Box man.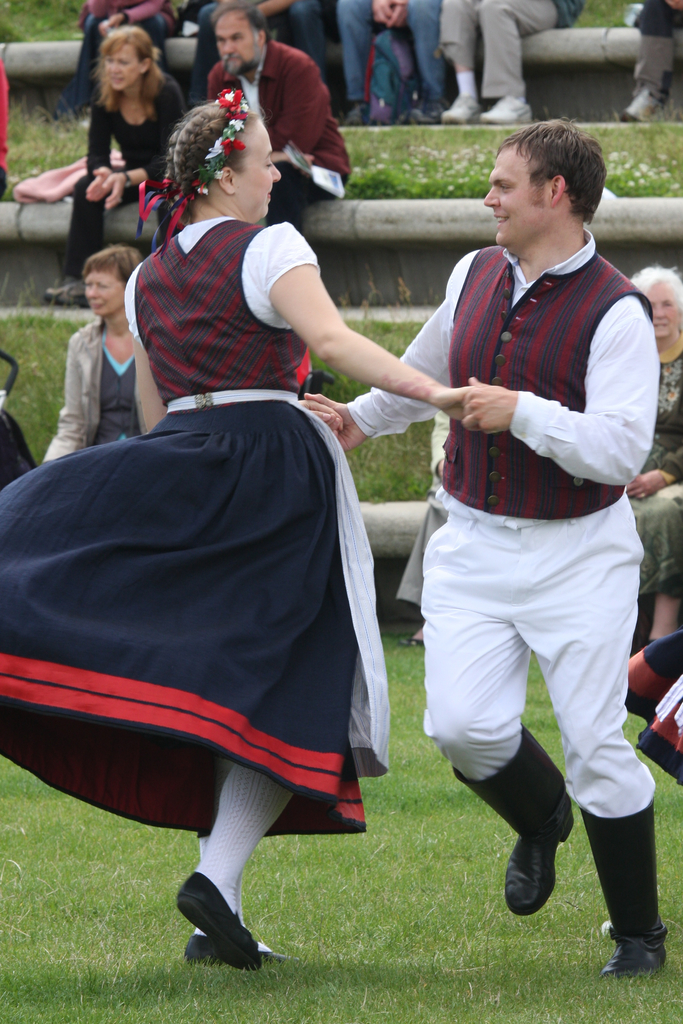
440/0/600/122.
